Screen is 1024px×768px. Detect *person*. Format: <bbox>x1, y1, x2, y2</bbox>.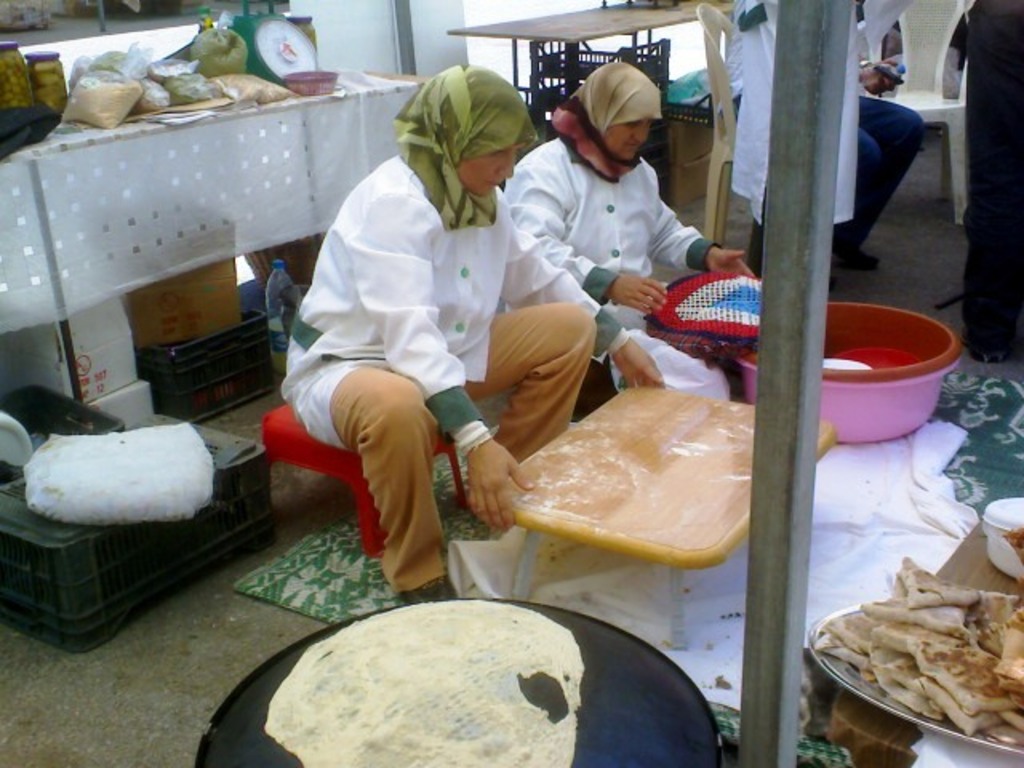
<bbox>502, 62, 758, 395</bbox>.
